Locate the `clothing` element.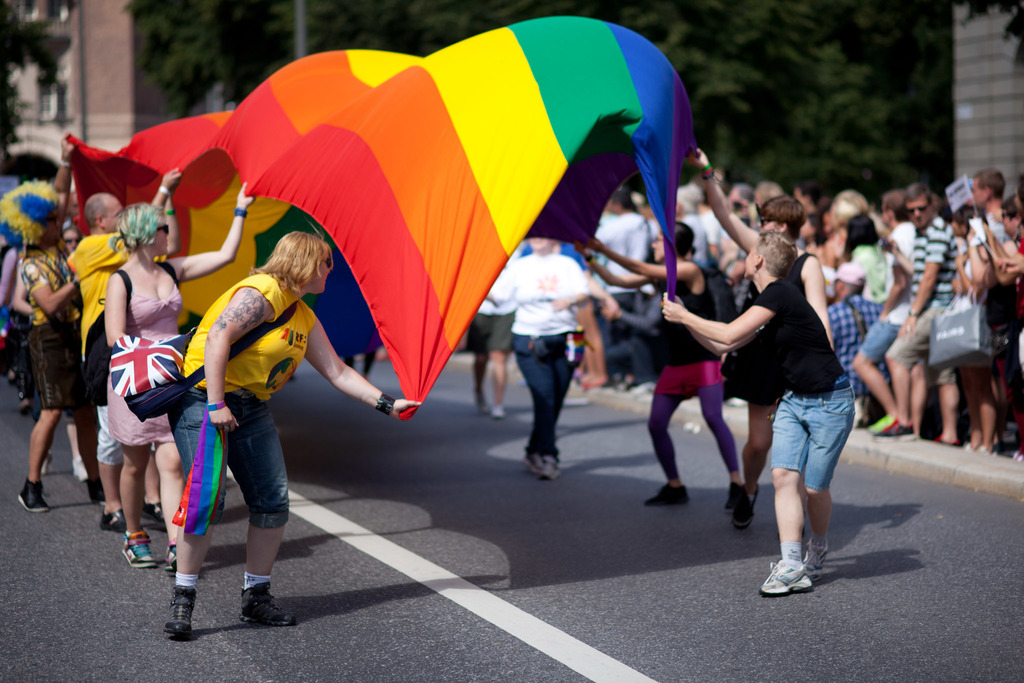
Element bbox: select_region(118, 274, 188, 452).
